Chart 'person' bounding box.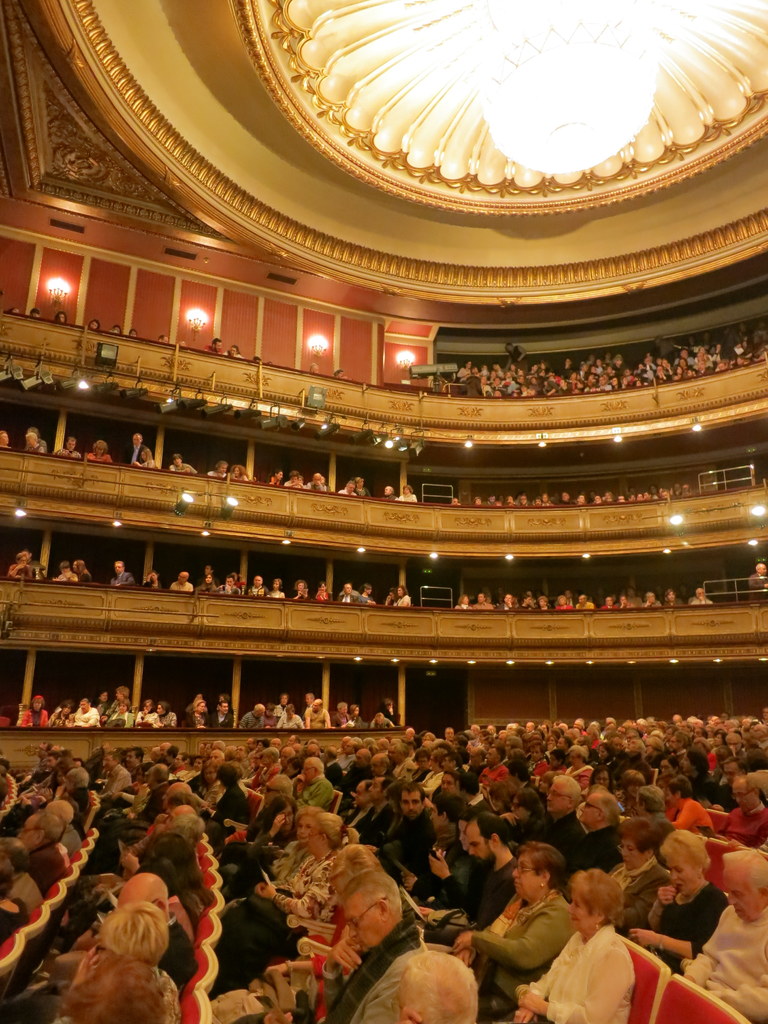
Charted: bbox=[184, 696, 211, 736].
